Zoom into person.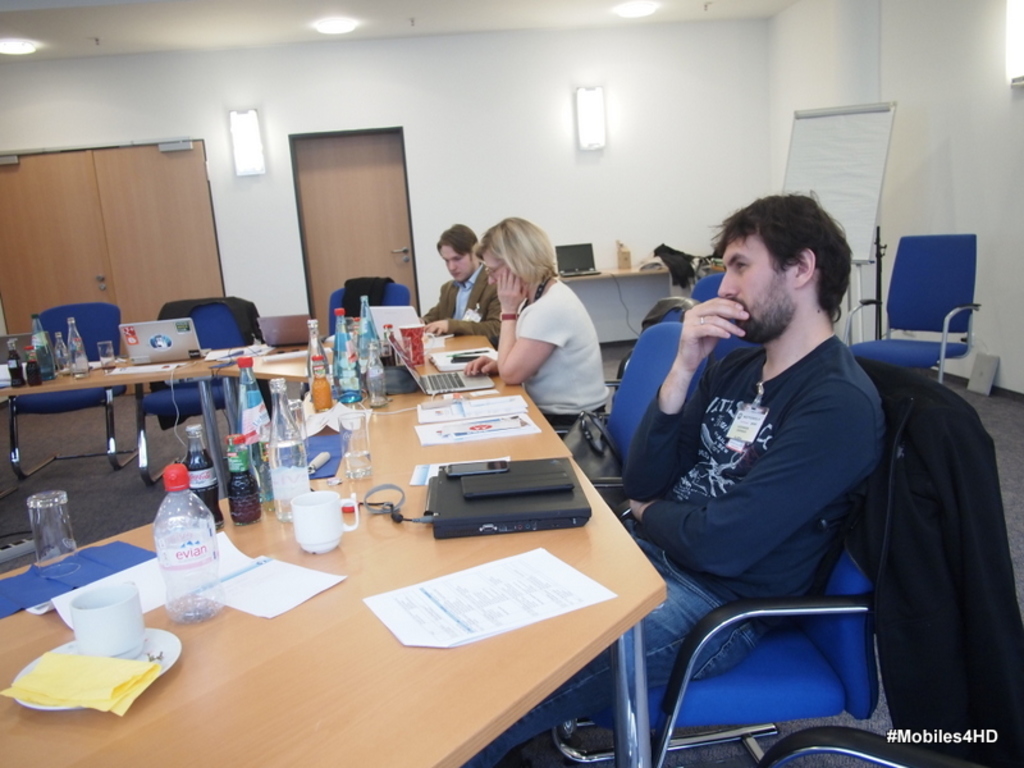
Zoom target: <region>462, 212, 613, 454</region>.
